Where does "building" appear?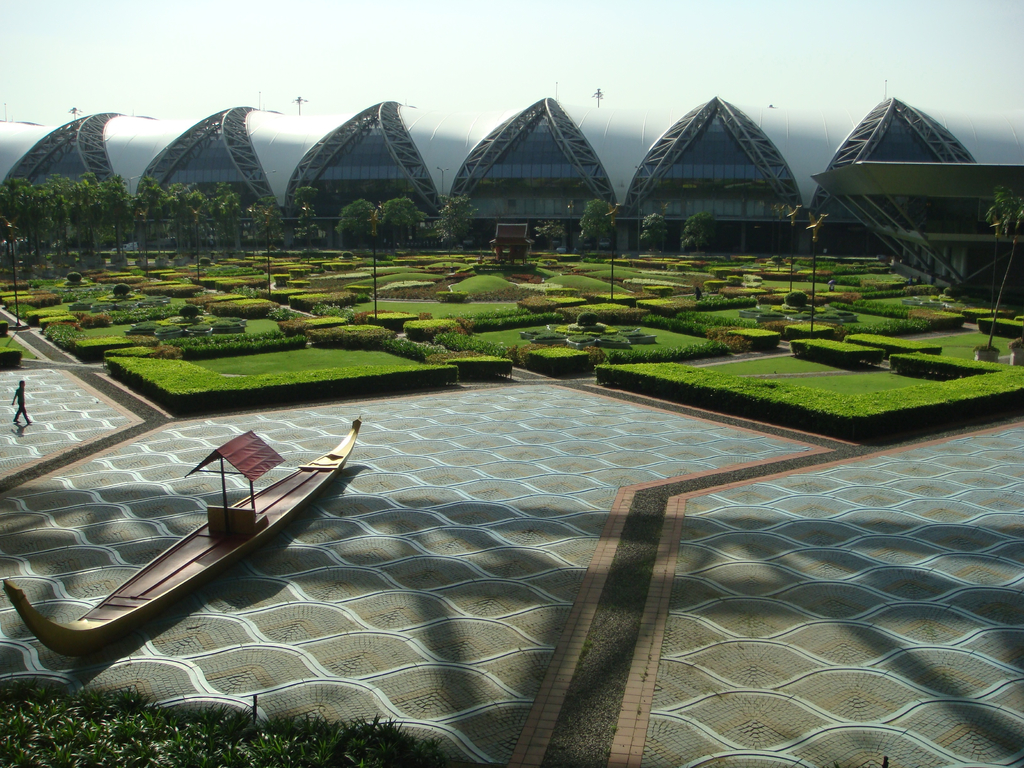
Appears at region(0, 79, 1023, 255).
